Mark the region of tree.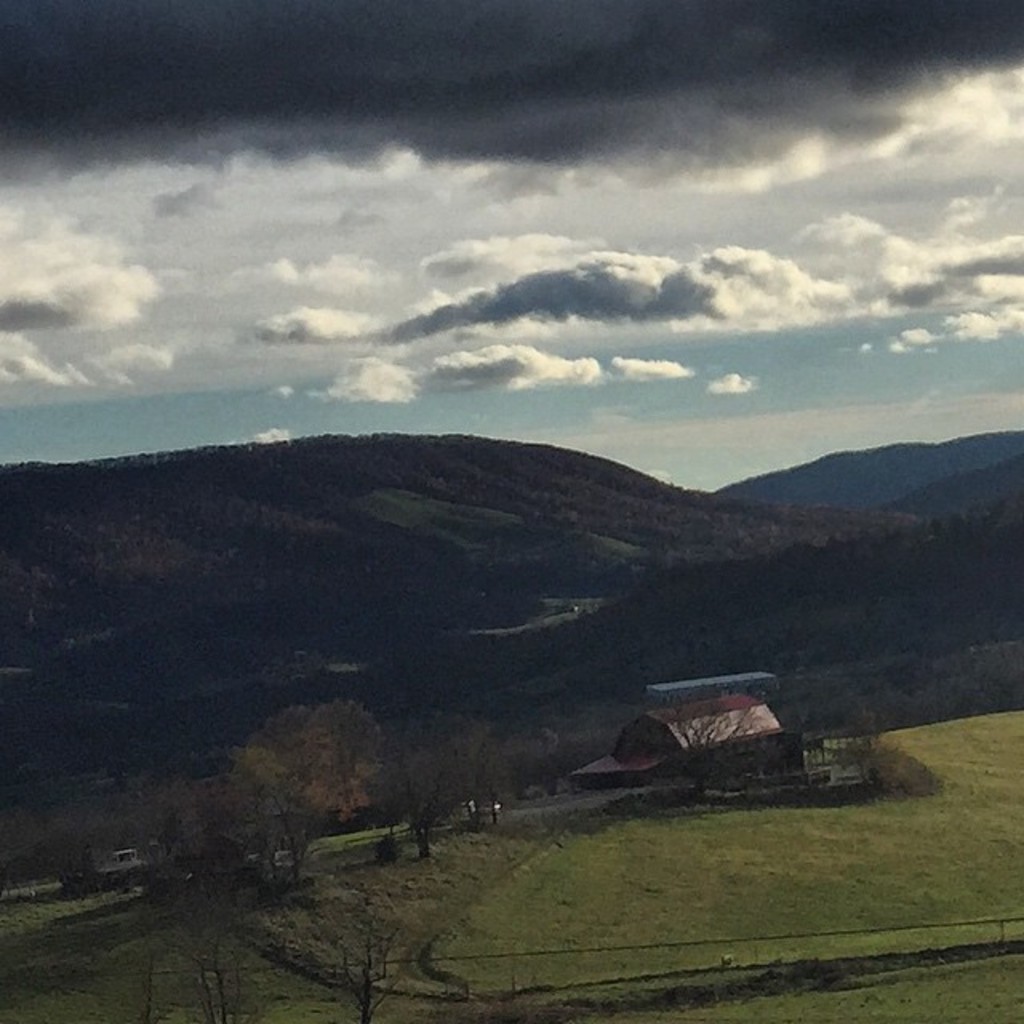
Region: pyautogui.locateOnScreen(659, 693, 758, 816).
